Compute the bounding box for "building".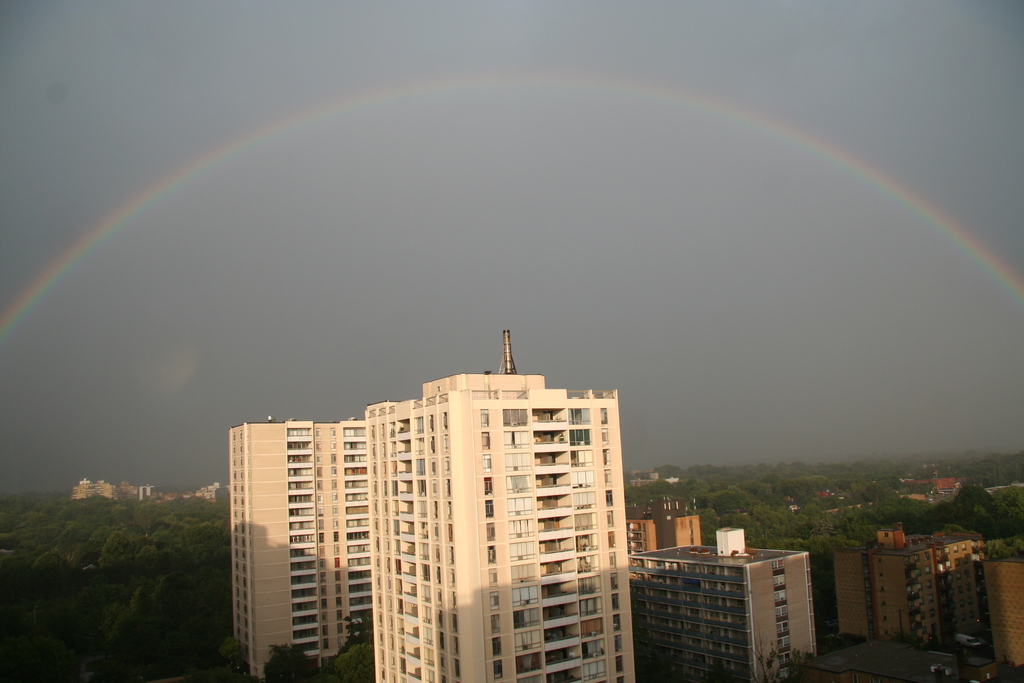
crop(628, 473, 662, 488).
